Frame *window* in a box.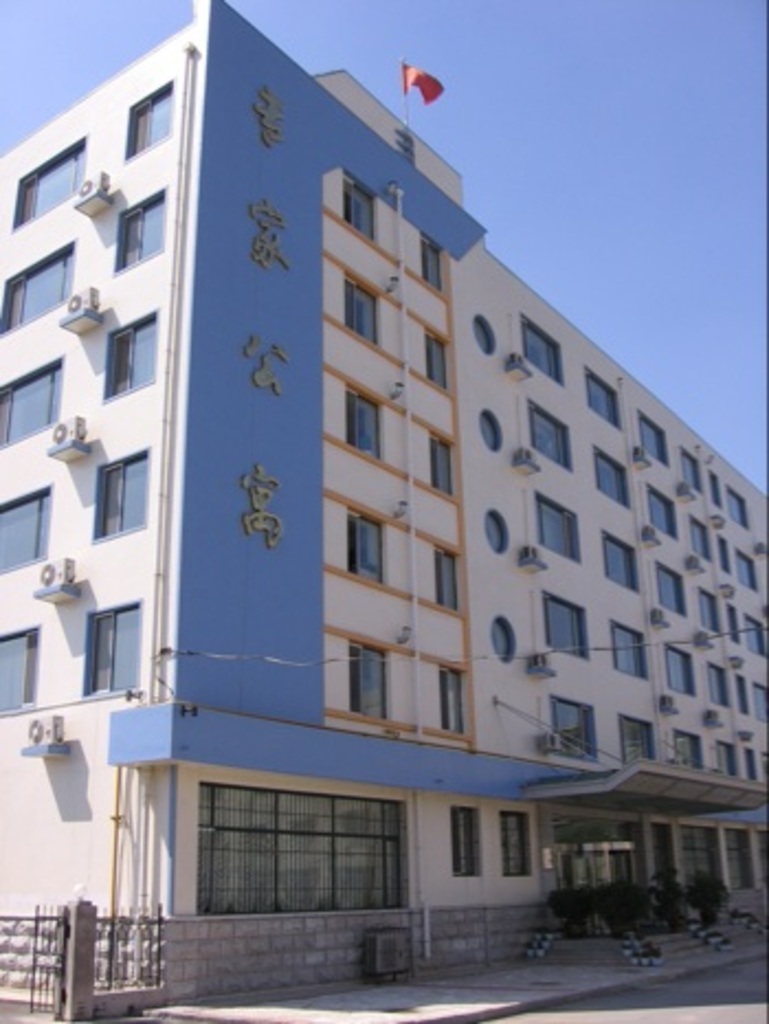
bbox(751, 677, 767, 716).
